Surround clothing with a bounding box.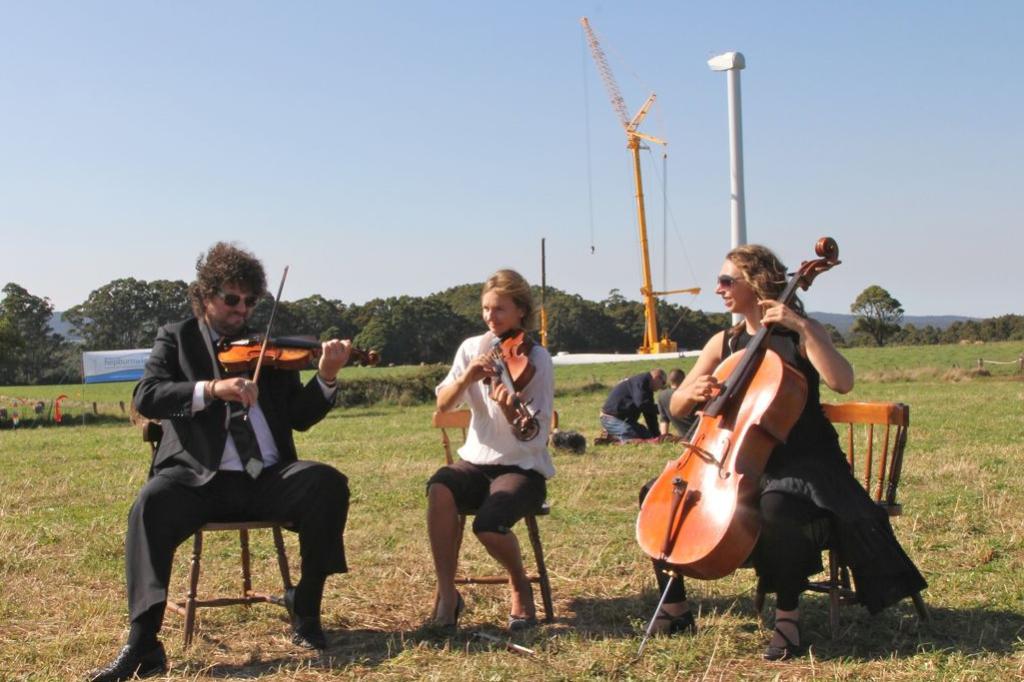
[left=633, top=321, right=925, bottom=616].
